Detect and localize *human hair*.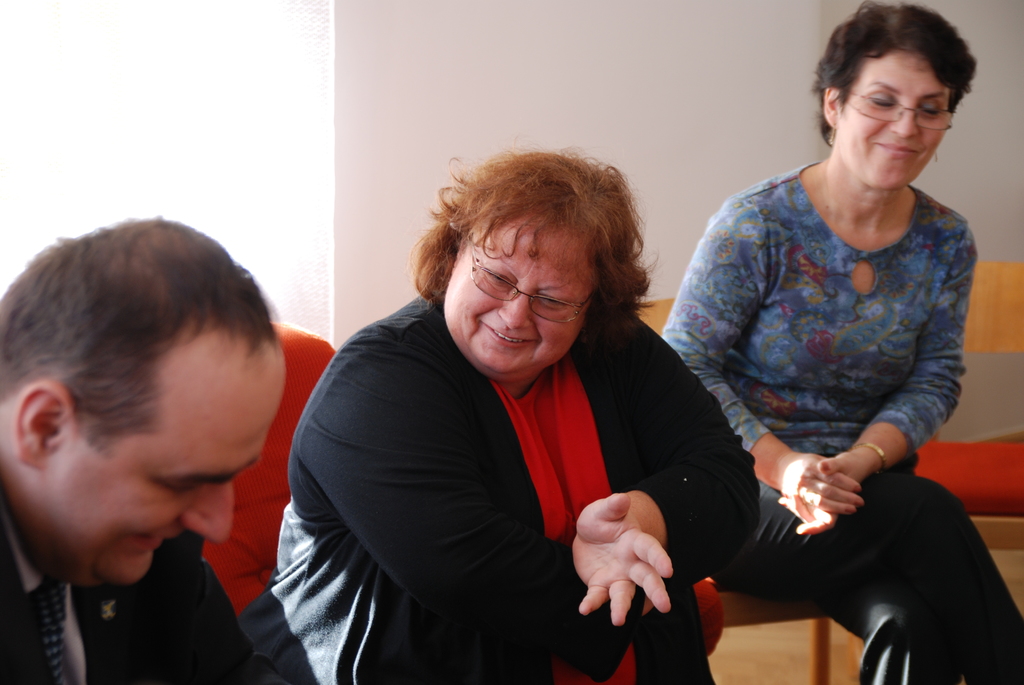
Localized at left=808, top=0, right=979, bottom=148.
